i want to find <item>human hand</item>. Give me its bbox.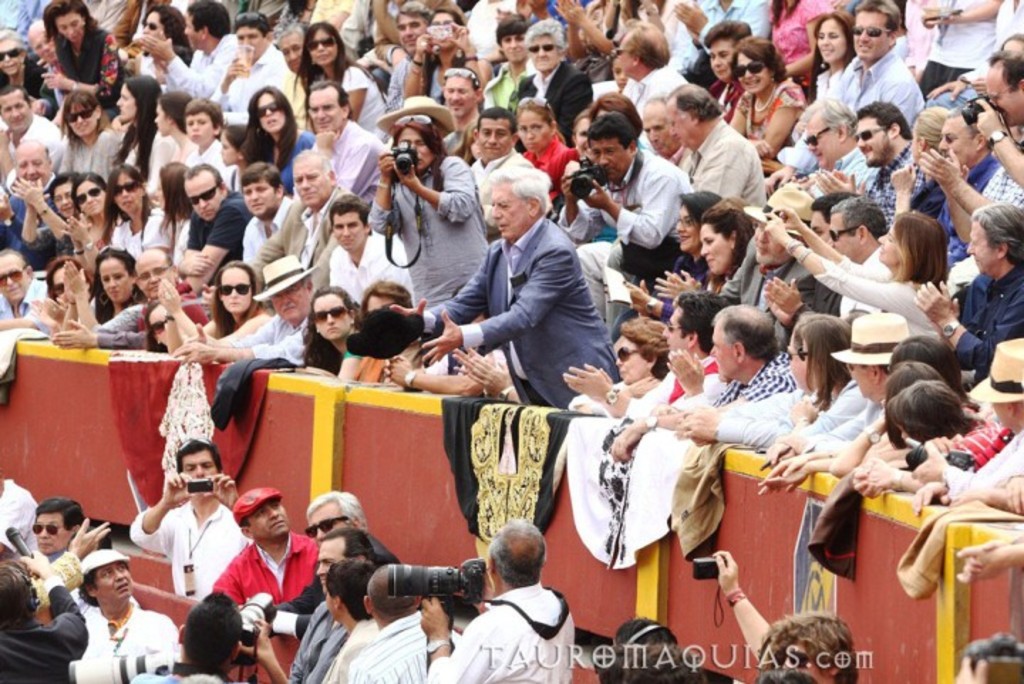
bbox=[223, 53, 250, 80].
